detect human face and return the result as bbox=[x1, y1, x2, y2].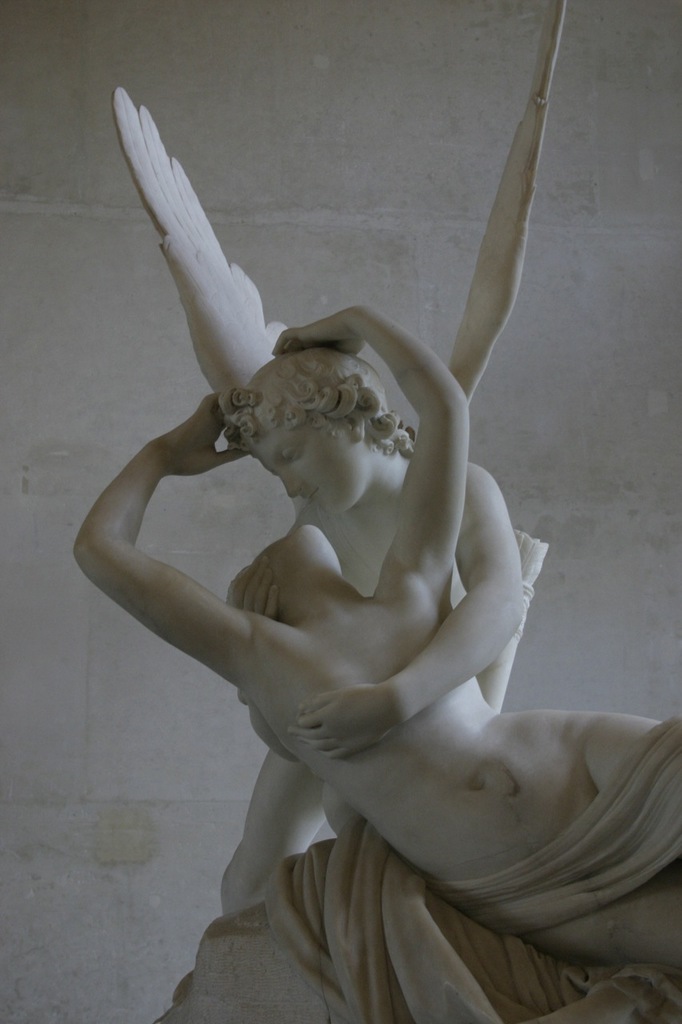
bbox=[257, 426, 365, 514].
